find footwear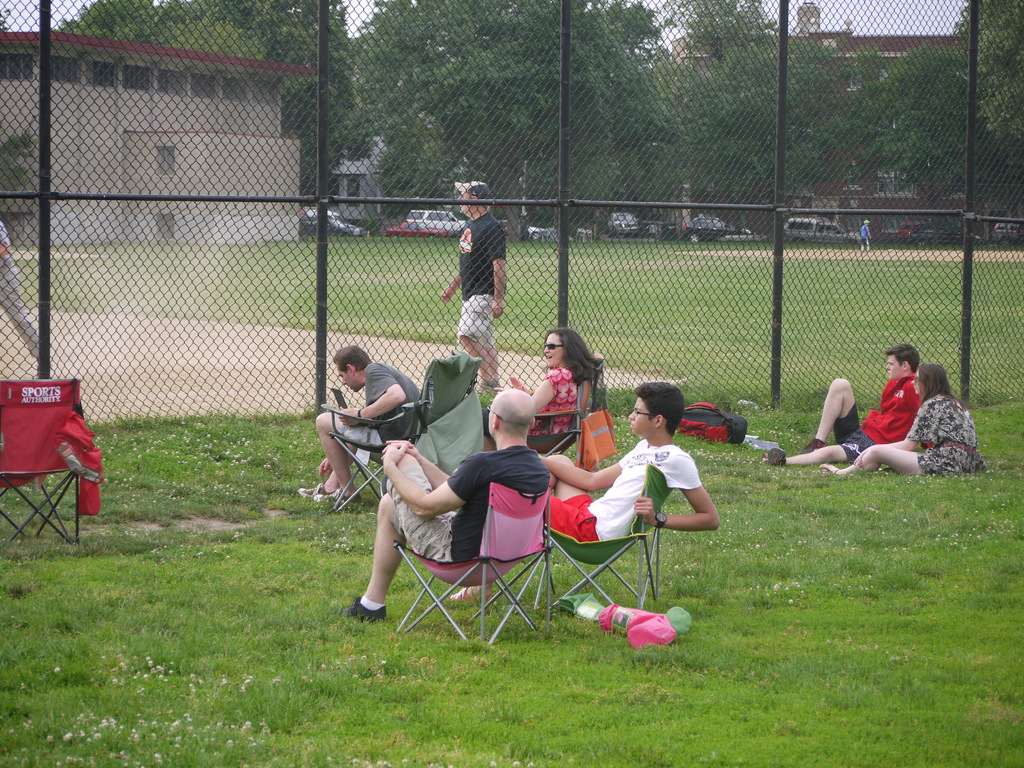
detection(332, 592, 395, 625)
